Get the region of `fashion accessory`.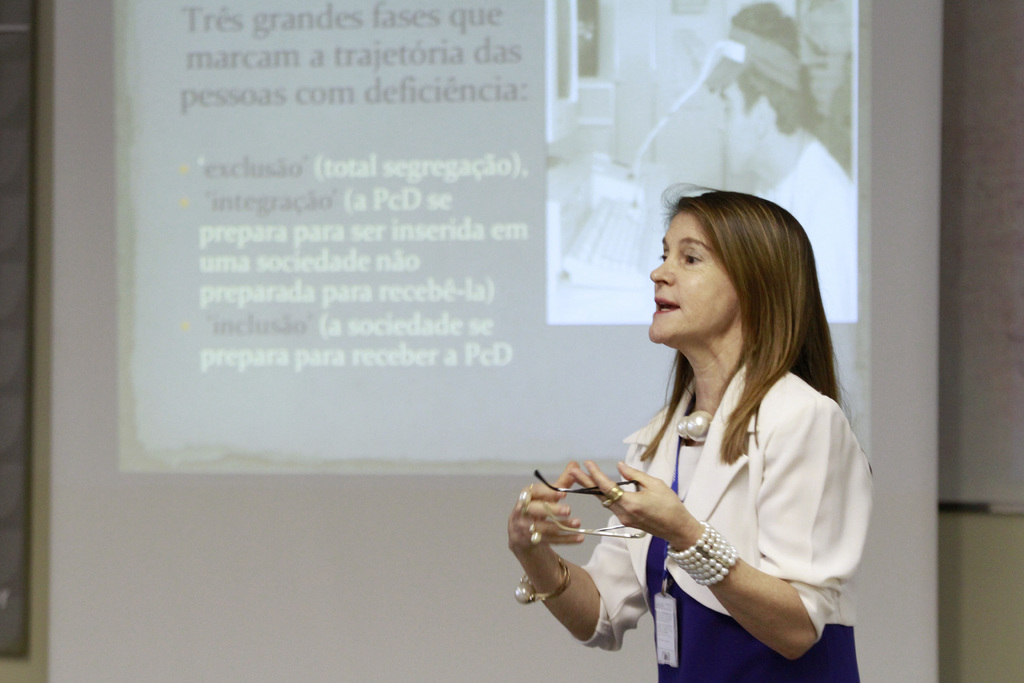
[606,486,625,506].
